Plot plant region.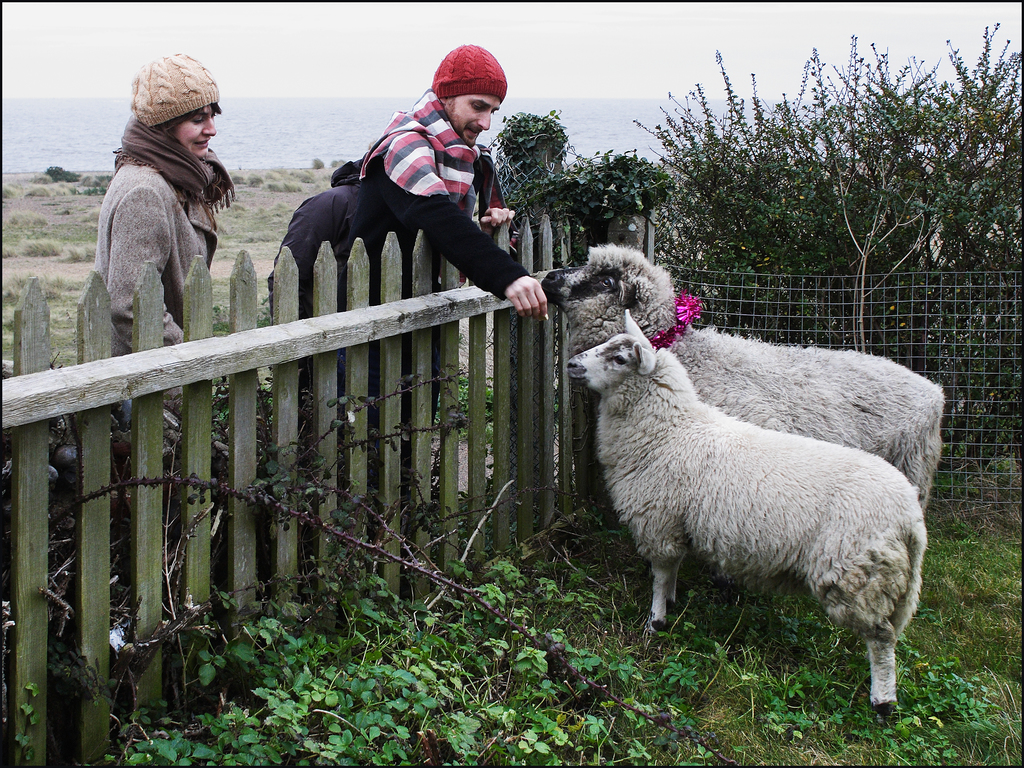
Plotted at (12, 679, 57, 751).
